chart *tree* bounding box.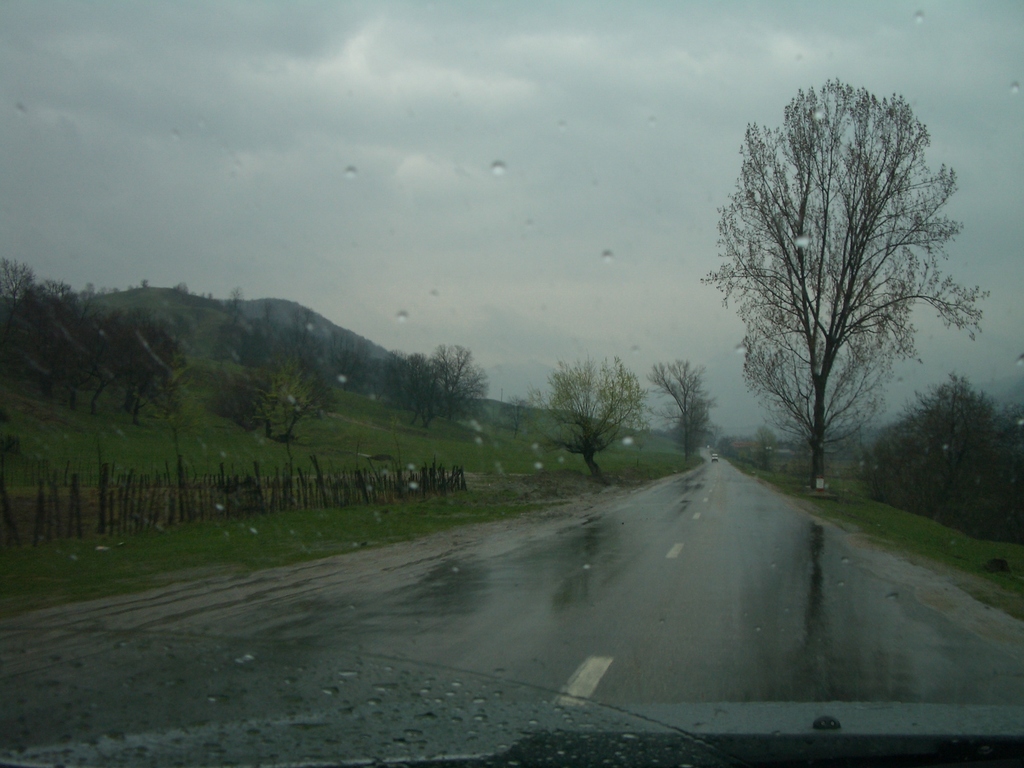
Charted: x1=550, y1=356, x2=637, y2=468.
